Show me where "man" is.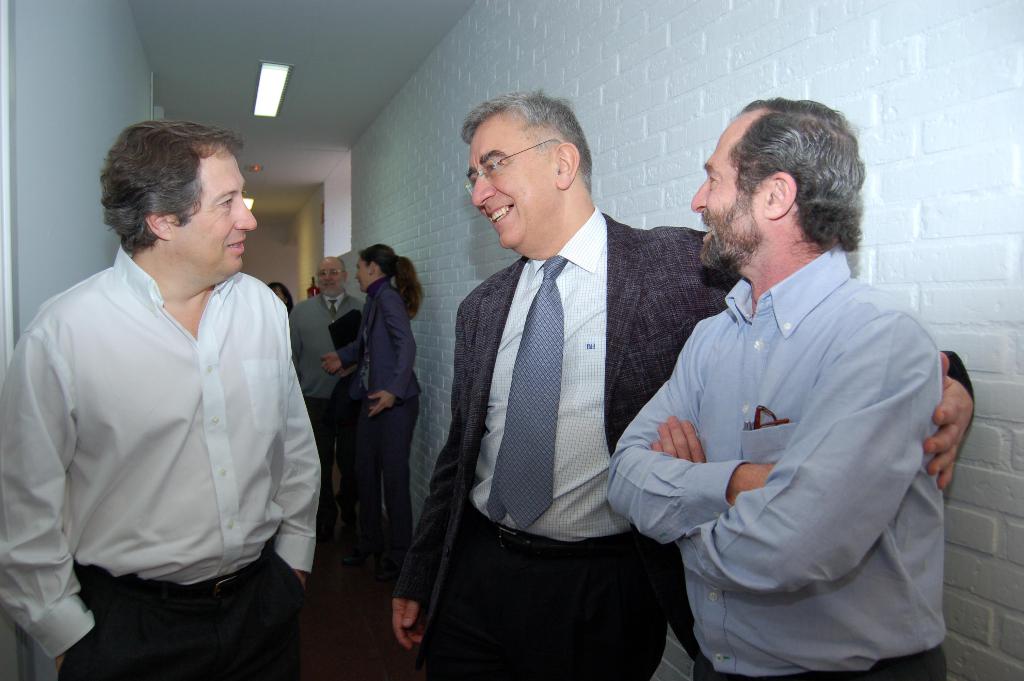
"man" is at detection(390, 81, 982, 680).
